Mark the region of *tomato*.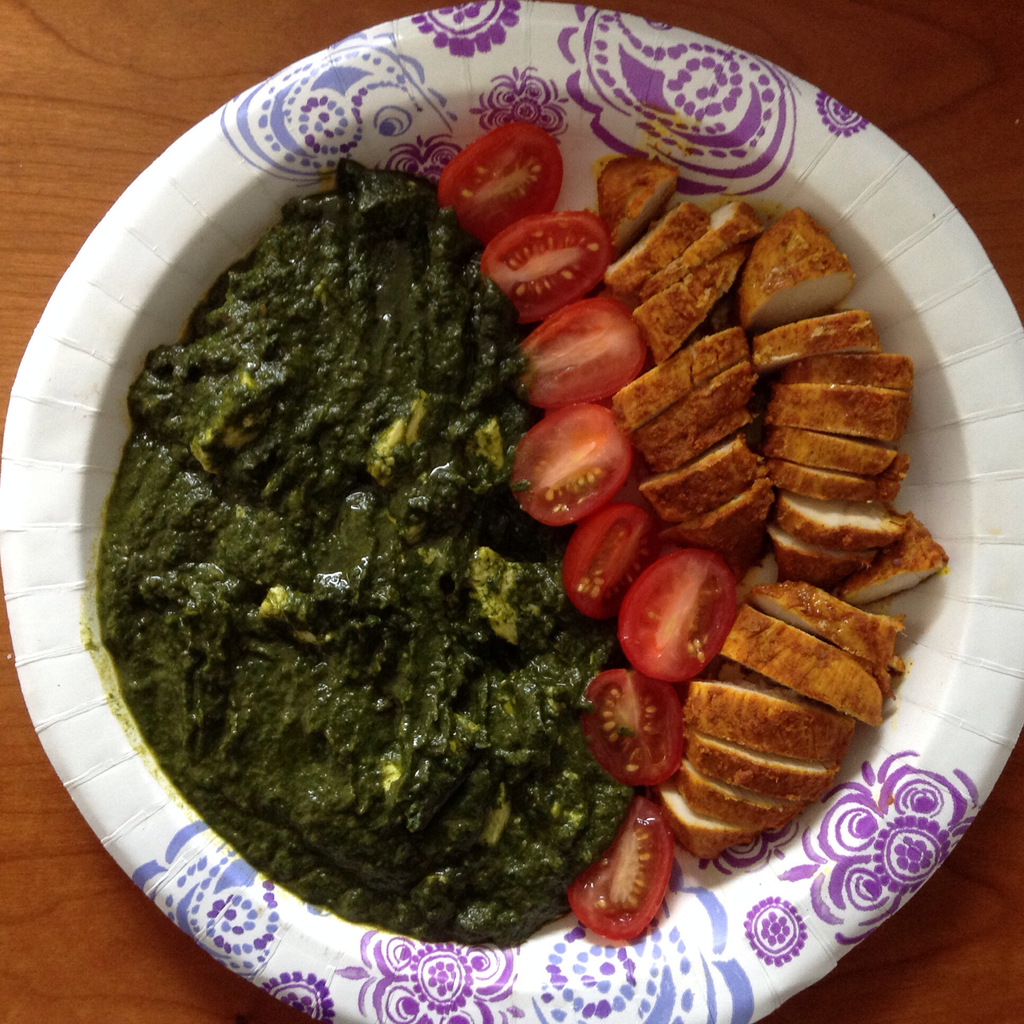
Region: 480/209/612/323.
